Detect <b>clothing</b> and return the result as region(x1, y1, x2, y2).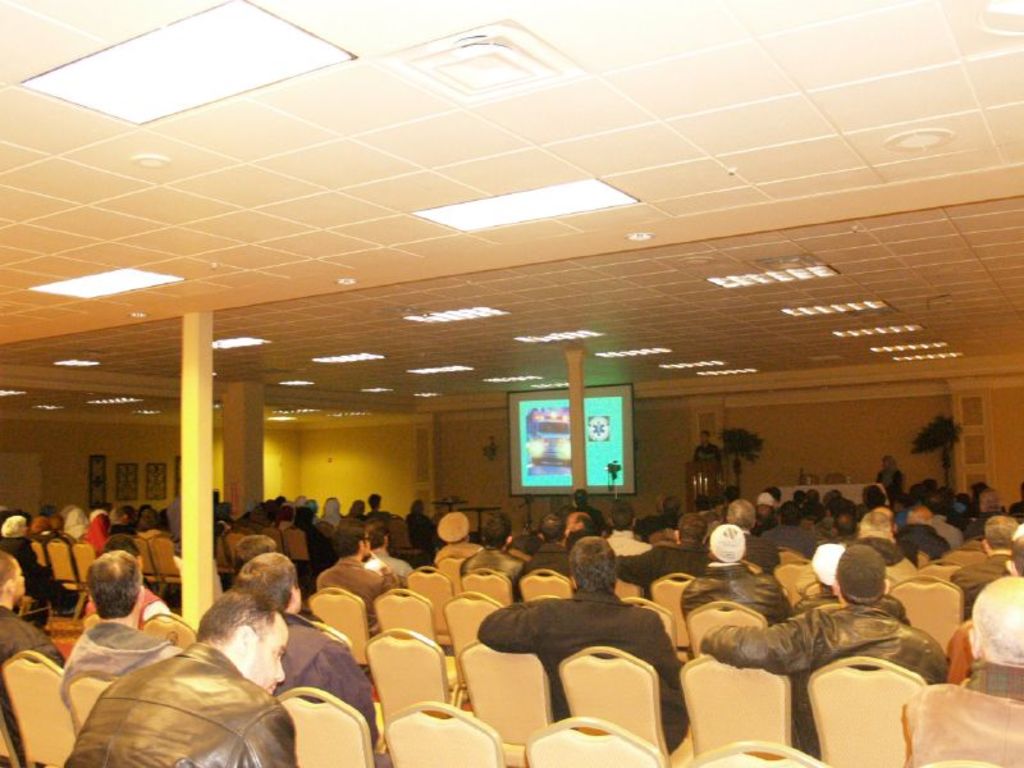
region(481, 571, 682, 751).
